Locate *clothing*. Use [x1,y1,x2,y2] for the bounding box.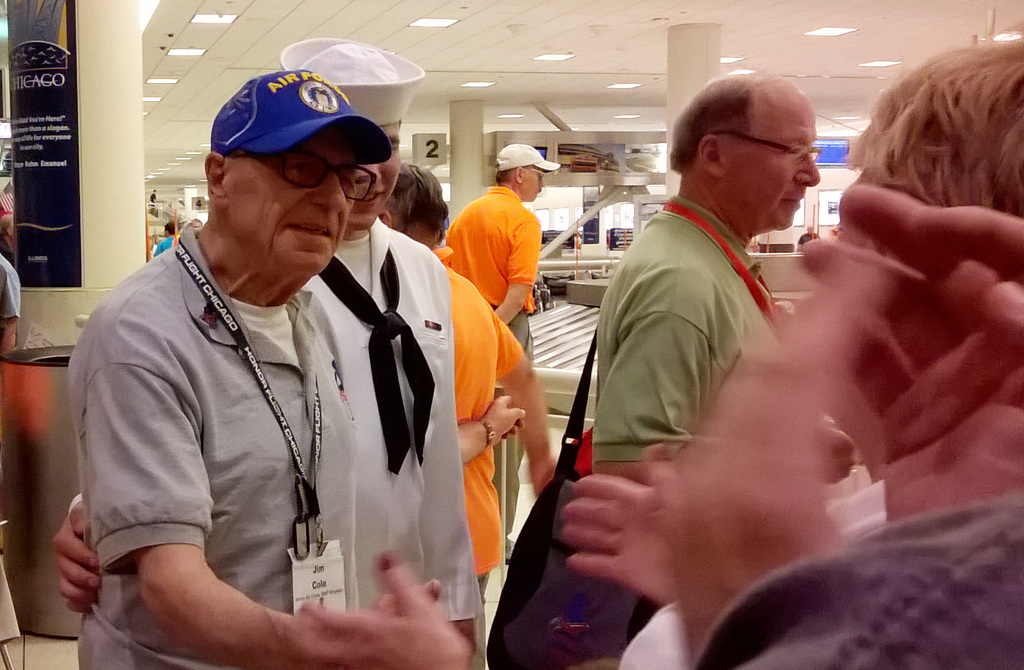
[692,477,1023,669].
